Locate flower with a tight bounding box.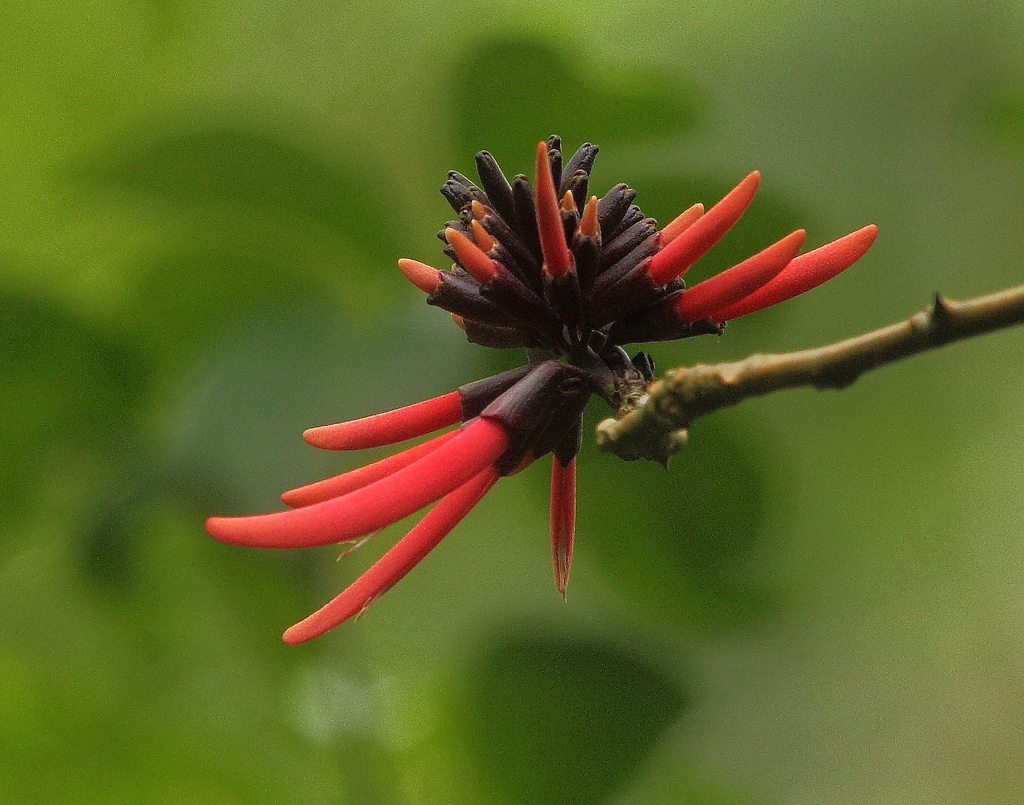
<bbox>207, 134, 880, 643</bbox>.
